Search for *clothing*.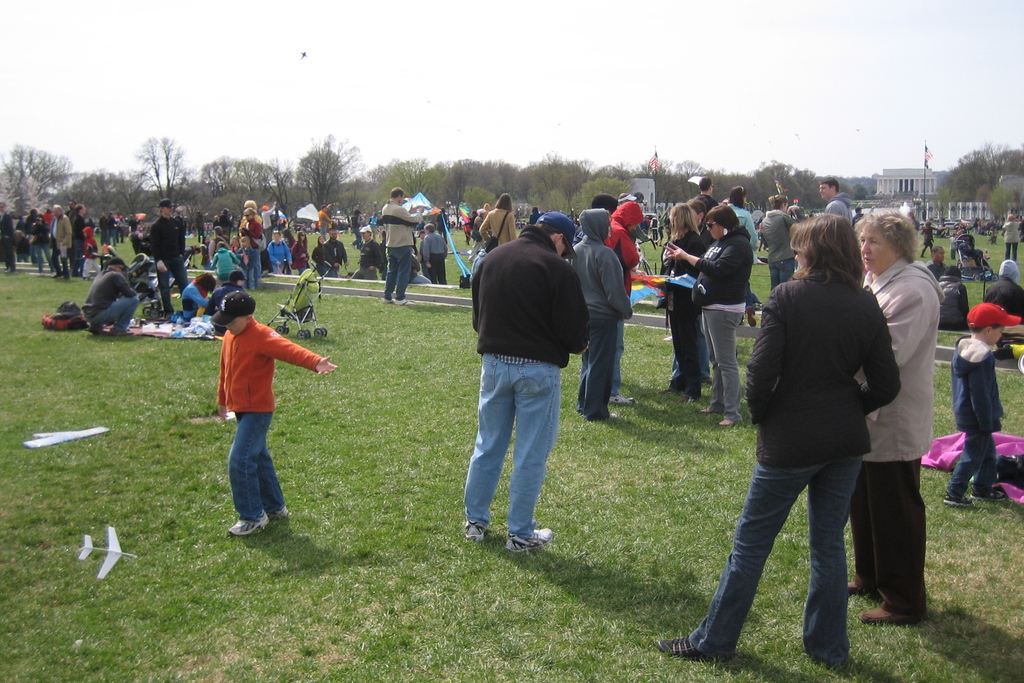
Found at {"left": 939, "top": 329, "right": 1006, "bottom": 500}.
